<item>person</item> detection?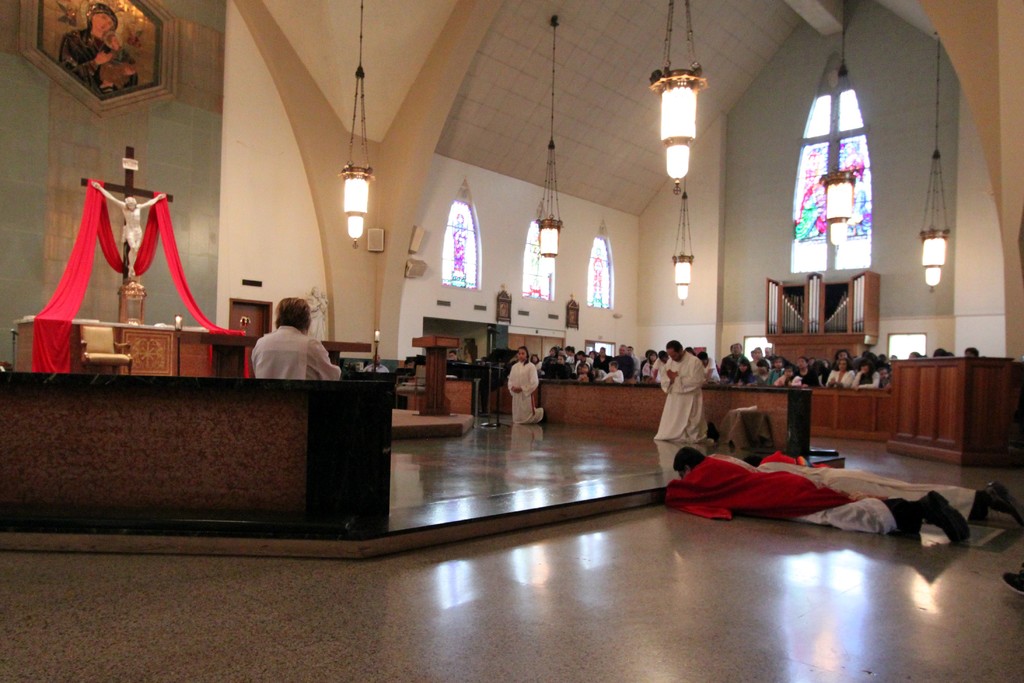
BBox(602, 361, 623, 381)
